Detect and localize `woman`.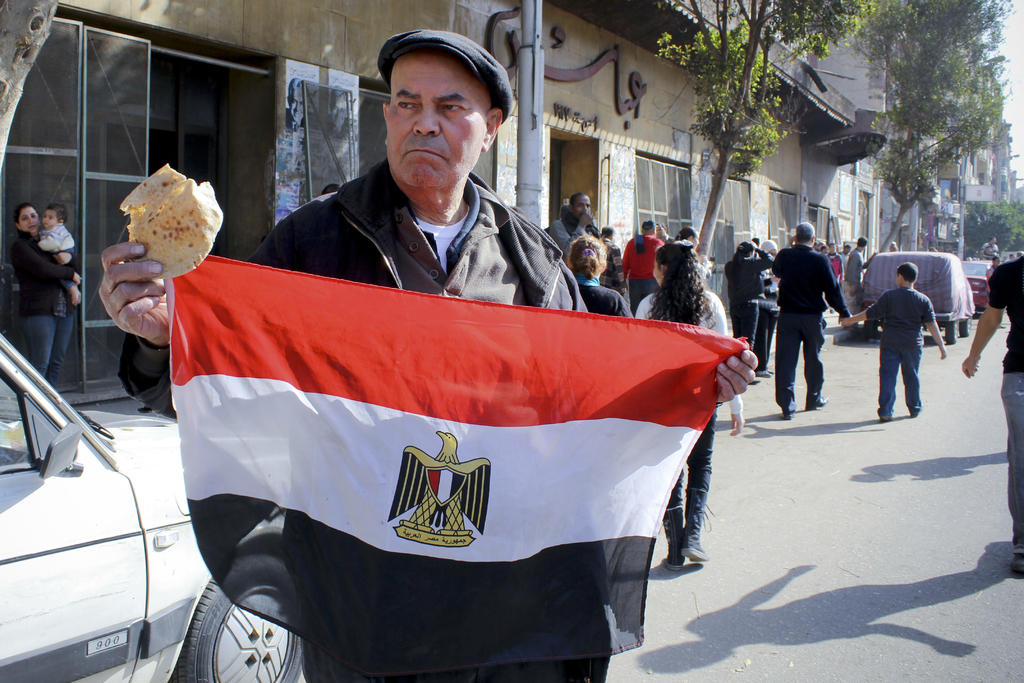
Localized at [6, 208, 86, 409].
